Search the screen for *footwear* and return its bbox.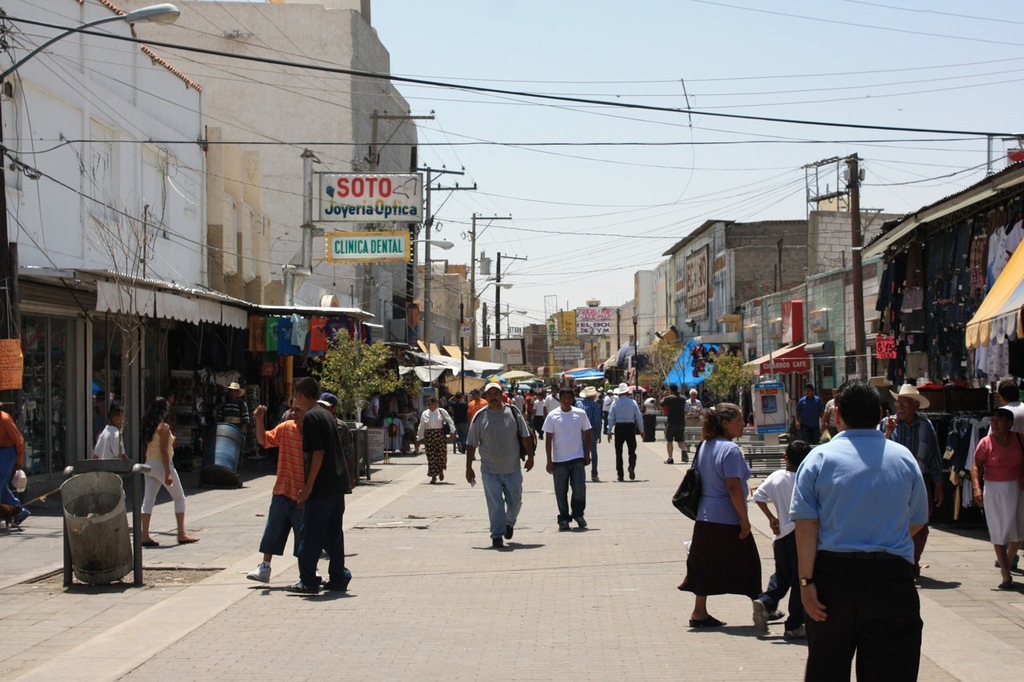
Found: 661:458:675:465.
